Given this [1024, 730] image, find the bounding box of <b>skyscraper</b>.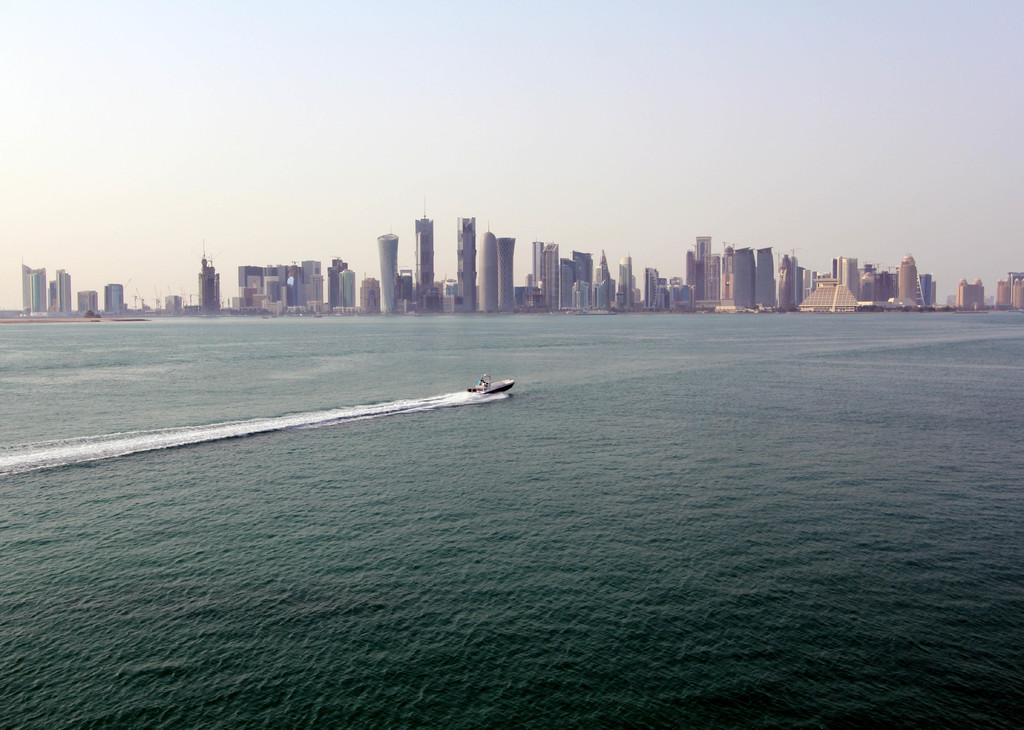
(76, 289, 93, 314).
